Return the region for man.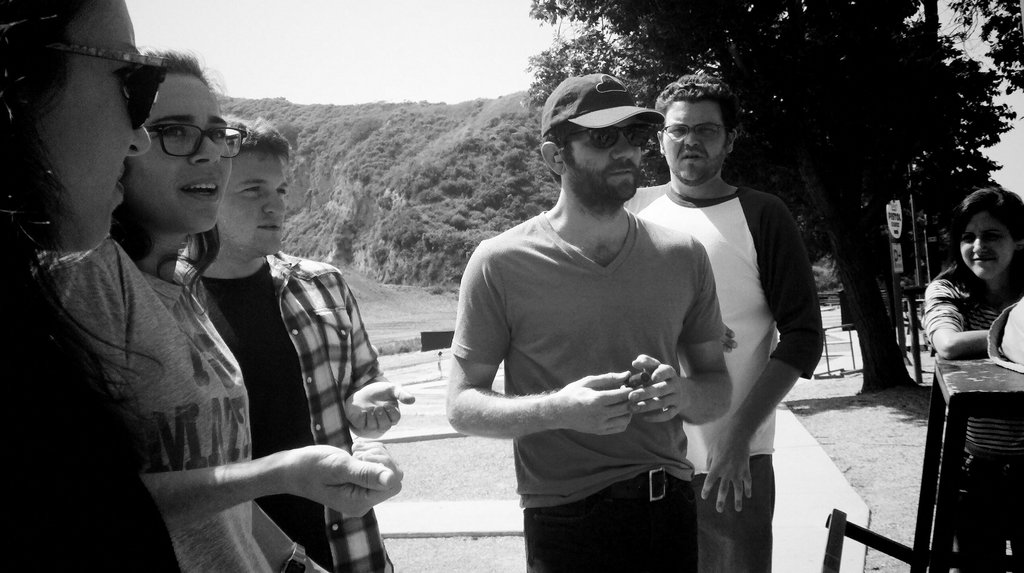
[x1=182, y1=117, x2=419, y2=572].
